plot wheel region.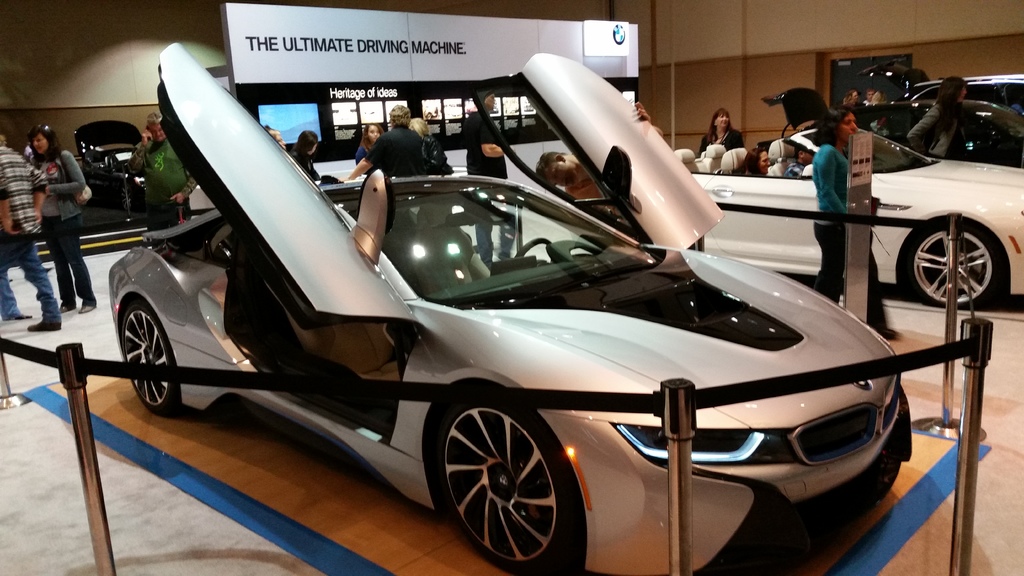
Plotted at [431,394,577,554].
